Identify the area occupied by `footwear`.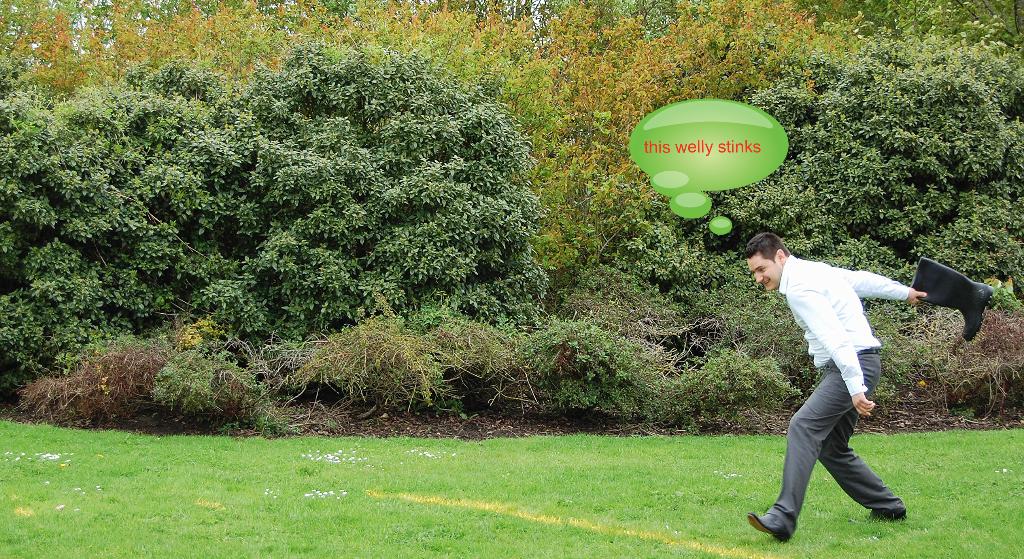
Area: (x1=852, y1=512, x2=906, y2=526).
